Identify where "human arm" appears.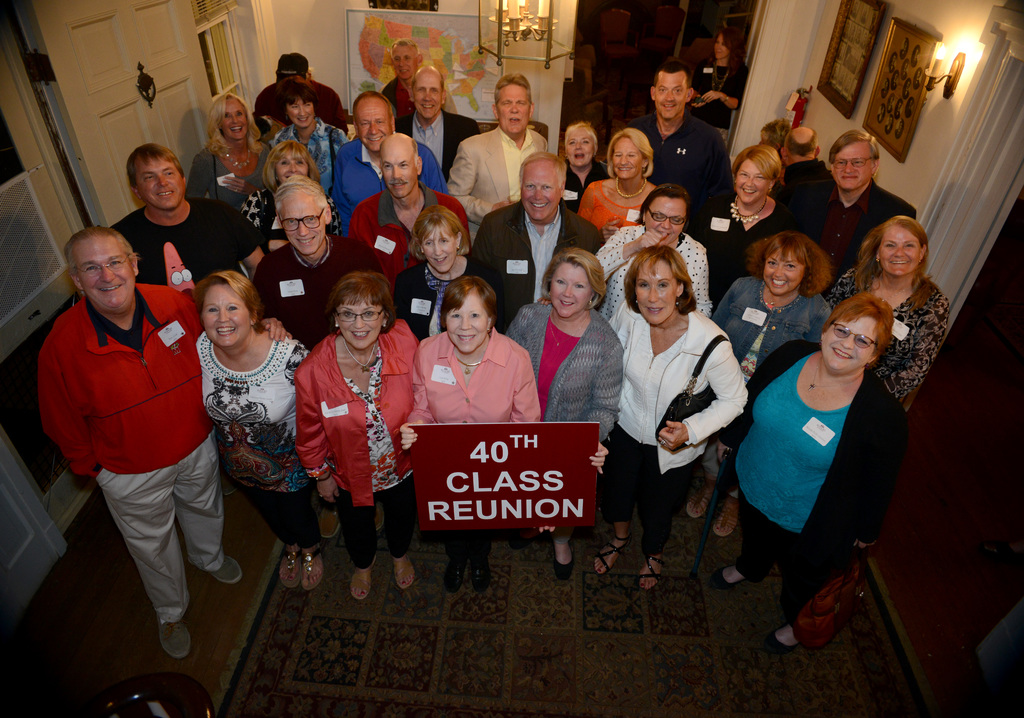
Appears at [323, 151, 352, 236].
